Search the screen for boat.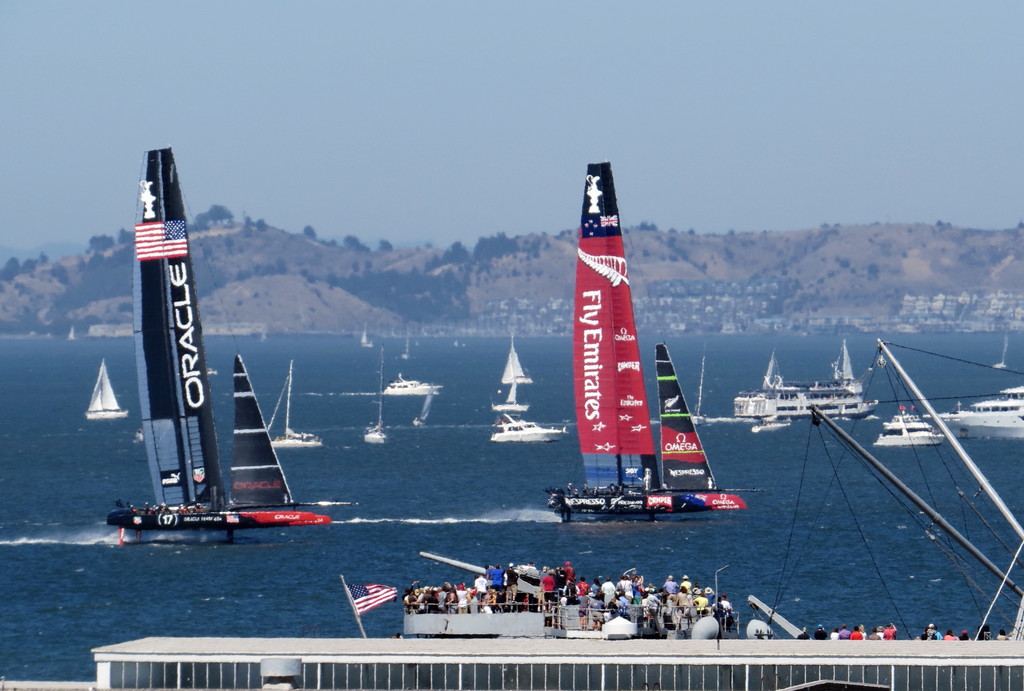
Found at 490 378 527 412.
